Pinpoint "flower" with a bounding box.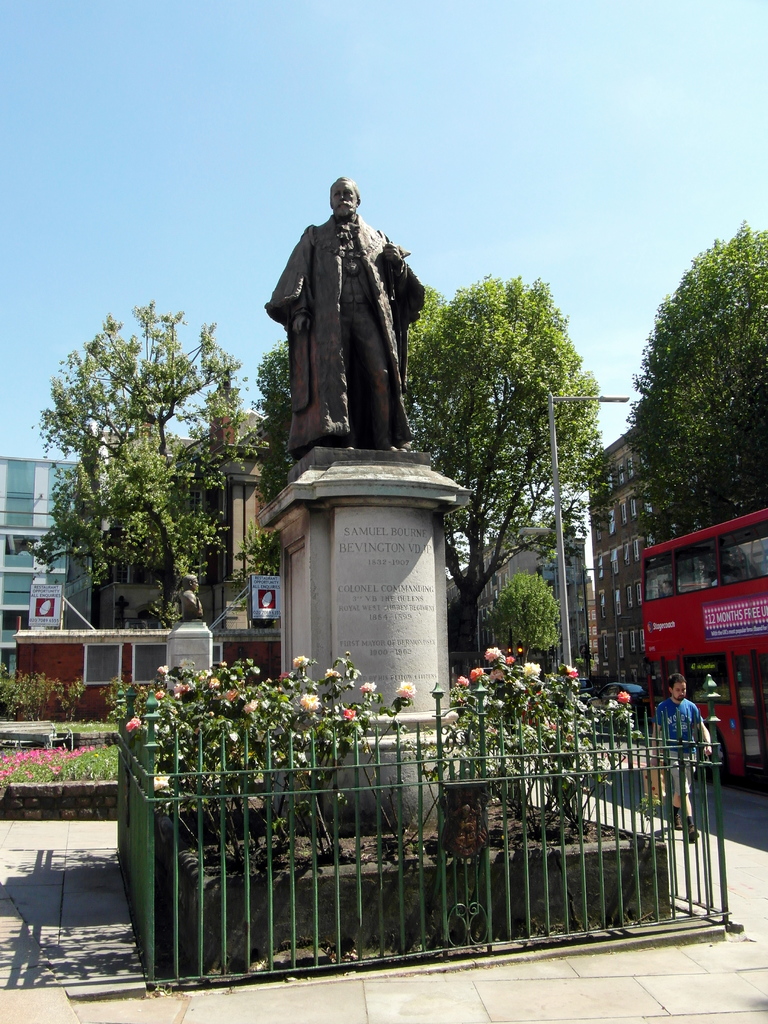
291:654:312:668.
